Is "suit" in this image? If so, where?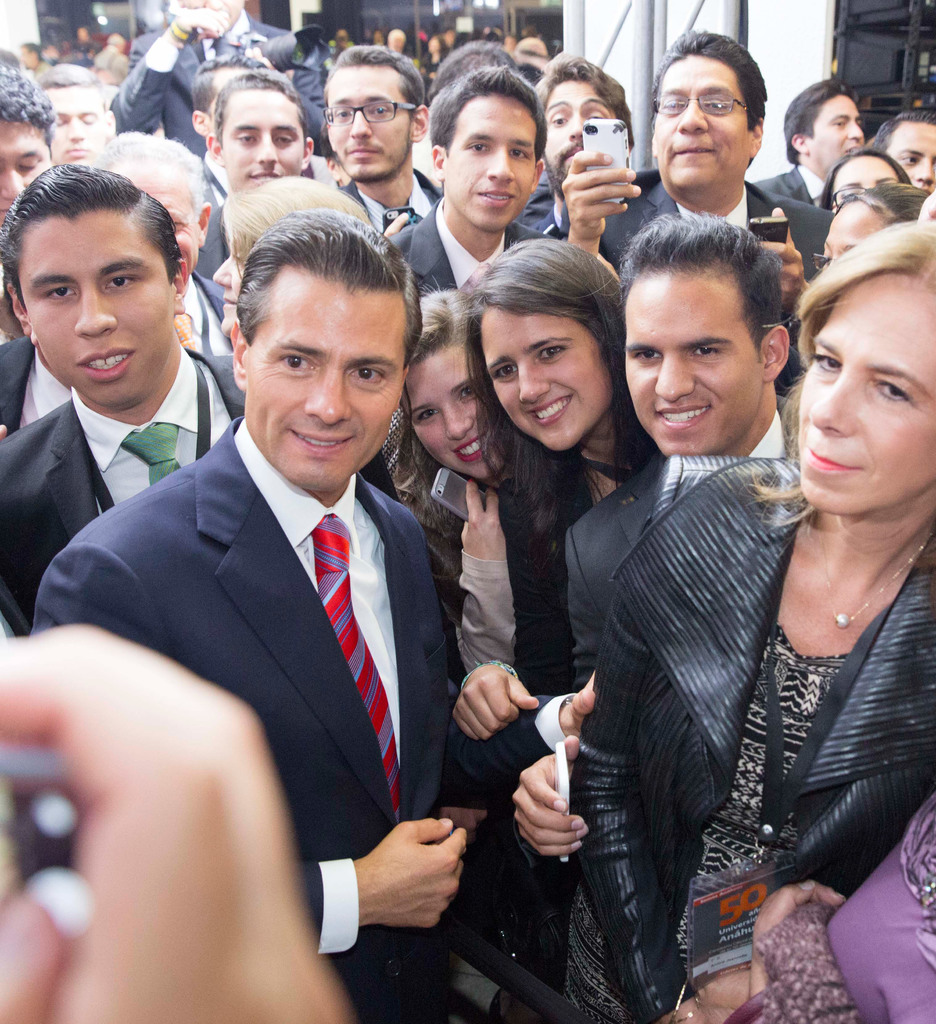
Yes, at [left=550, top=444, right=935, bottom=1023].
